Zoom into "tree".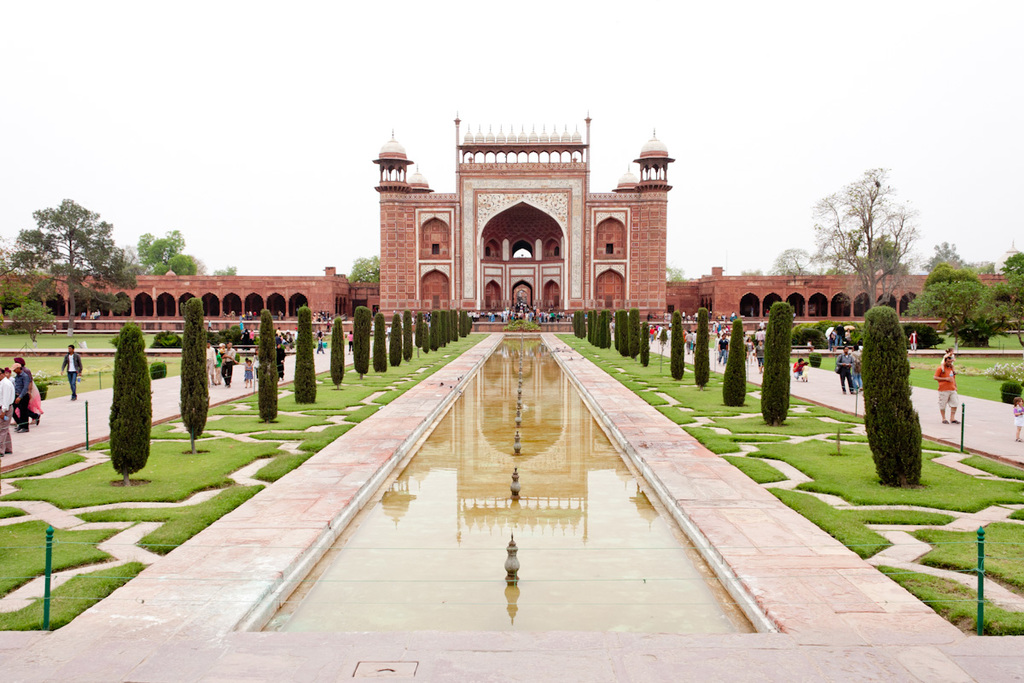
Zoom target: rect(259, 311, 277, 422).
